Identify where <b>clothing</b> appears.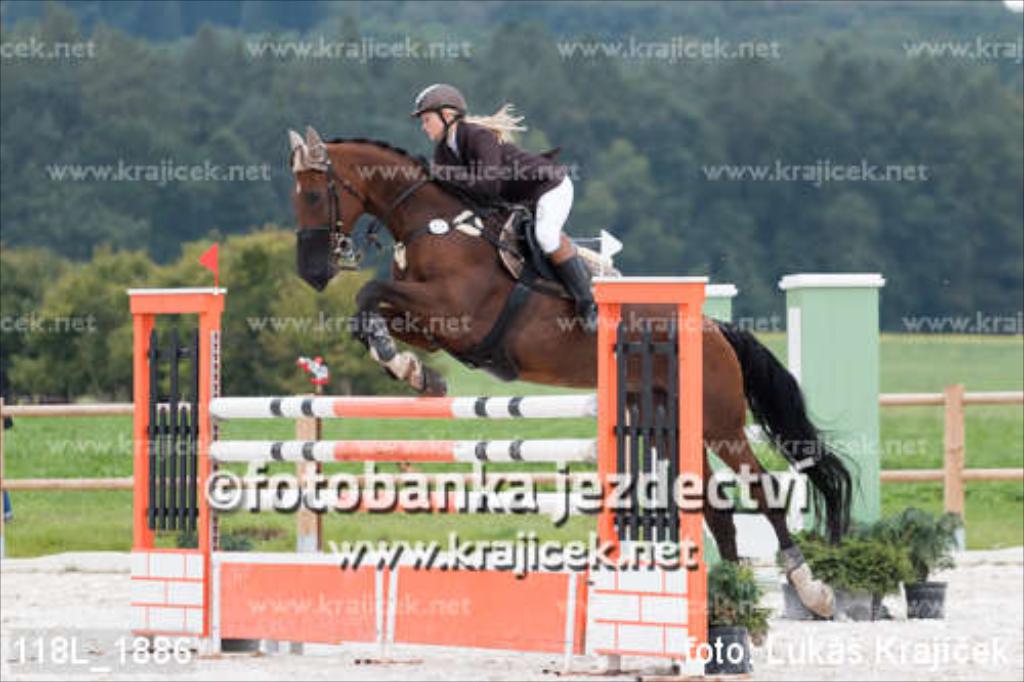
Appears at select_region(412, 123, 575, 254).
